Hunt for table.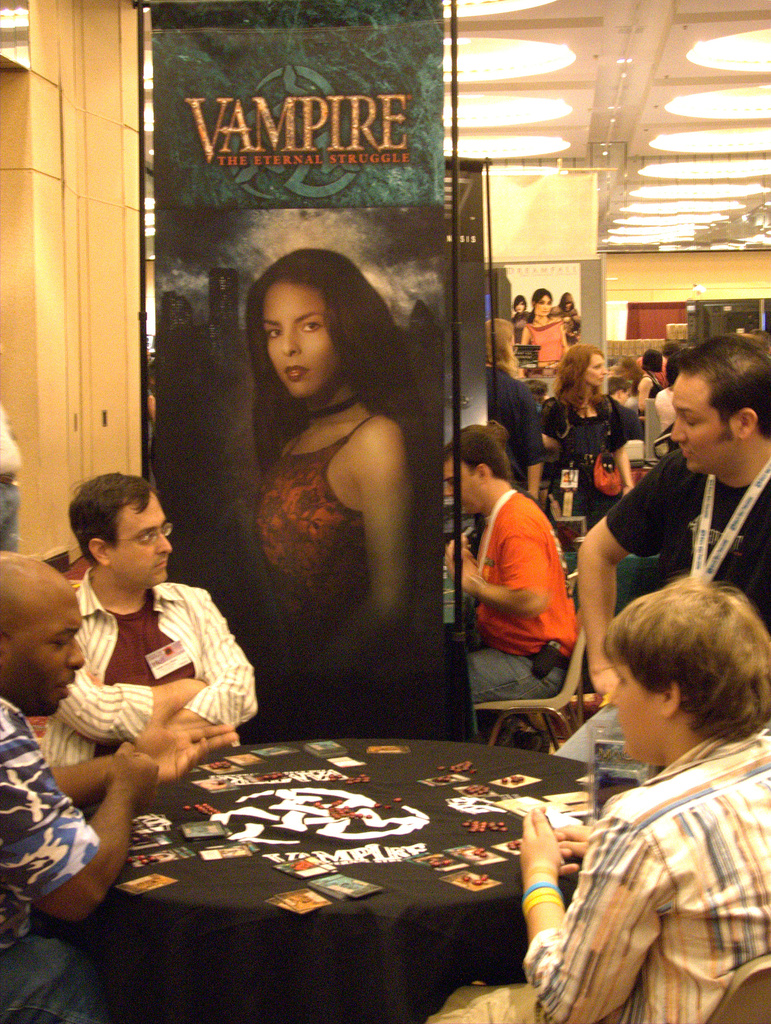
Hunted down at 68/722/629/1016.
